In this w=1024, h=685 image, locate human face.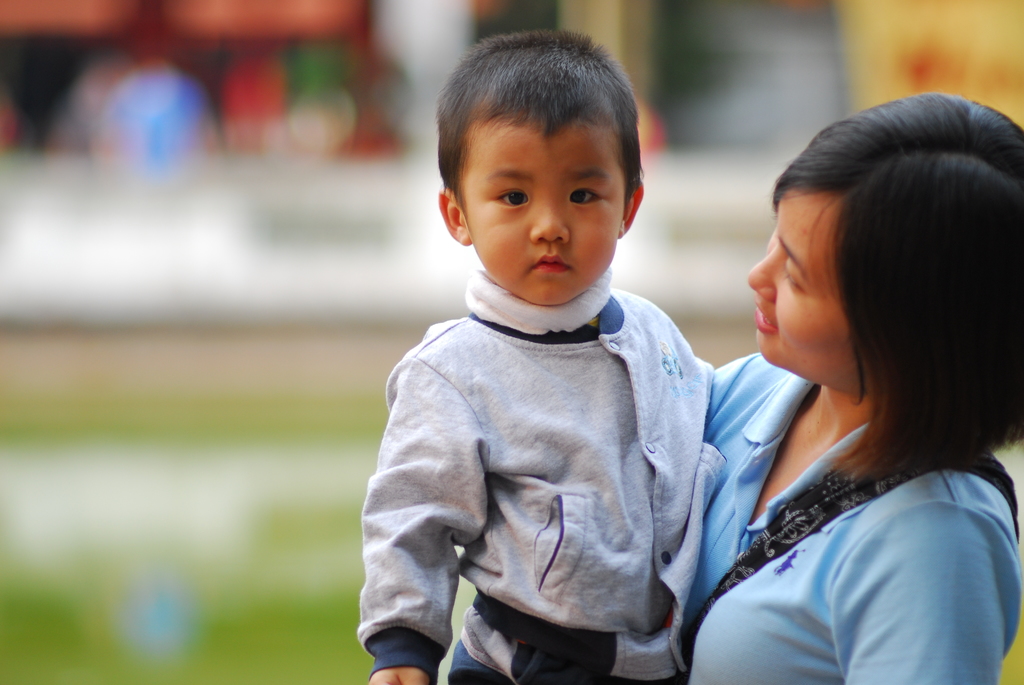
Bounding box: bbox=(465, 129, 618, 294).
